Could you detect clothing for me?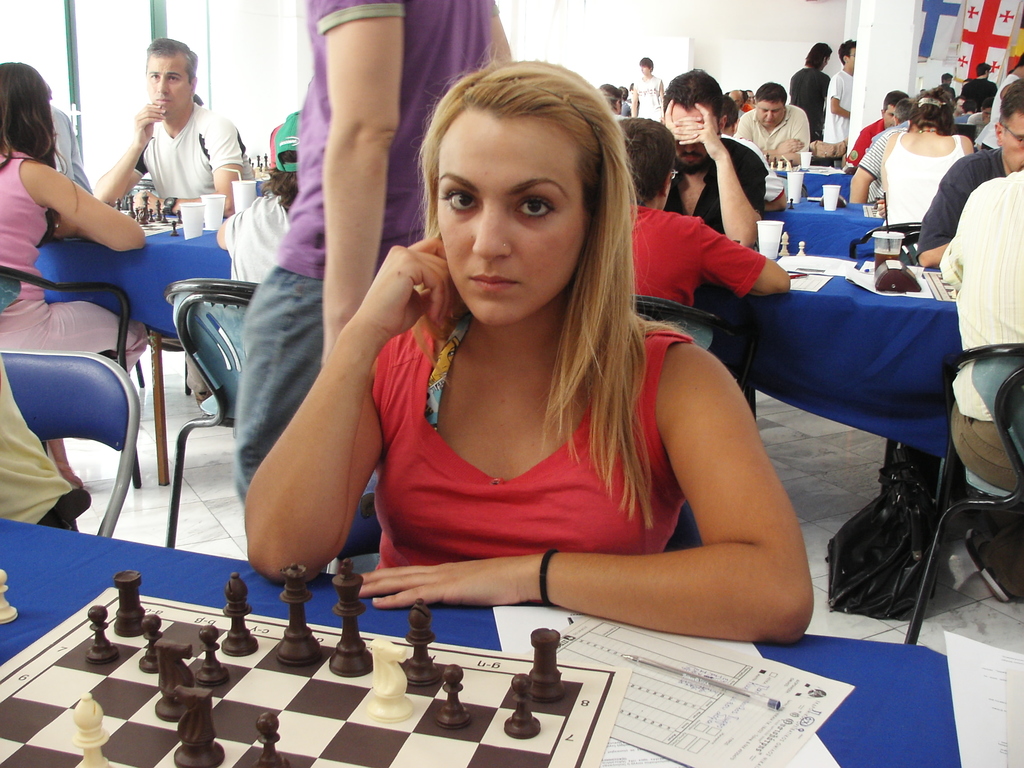
Detection result: (x1=230, y1=0, x2=507, y2=515).
